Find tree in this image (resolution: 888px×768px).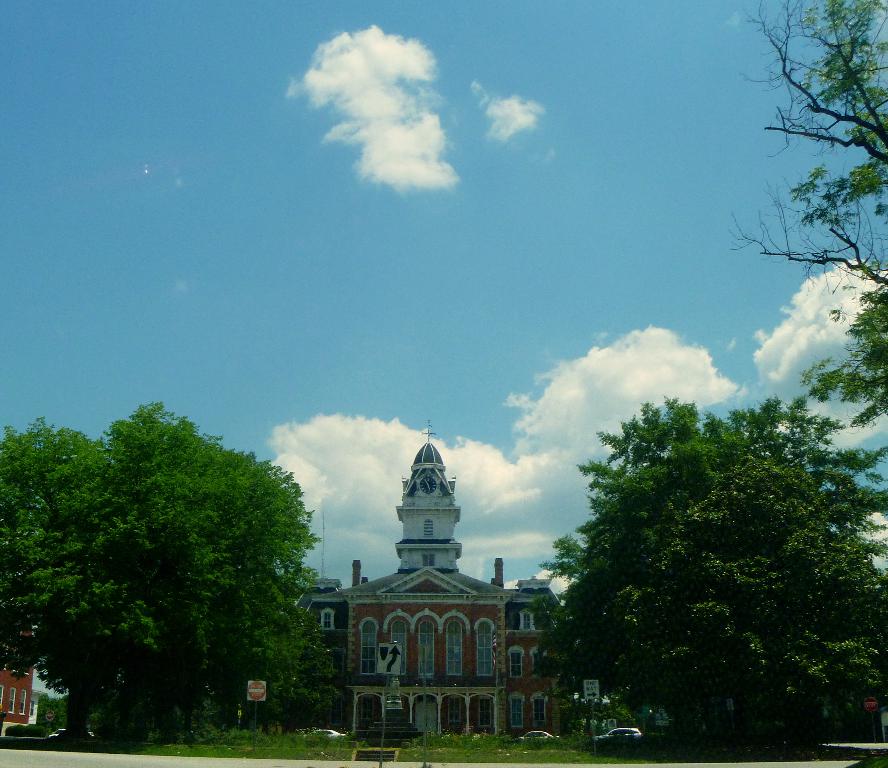
left=533, top=396, right=887, bottom=762.
